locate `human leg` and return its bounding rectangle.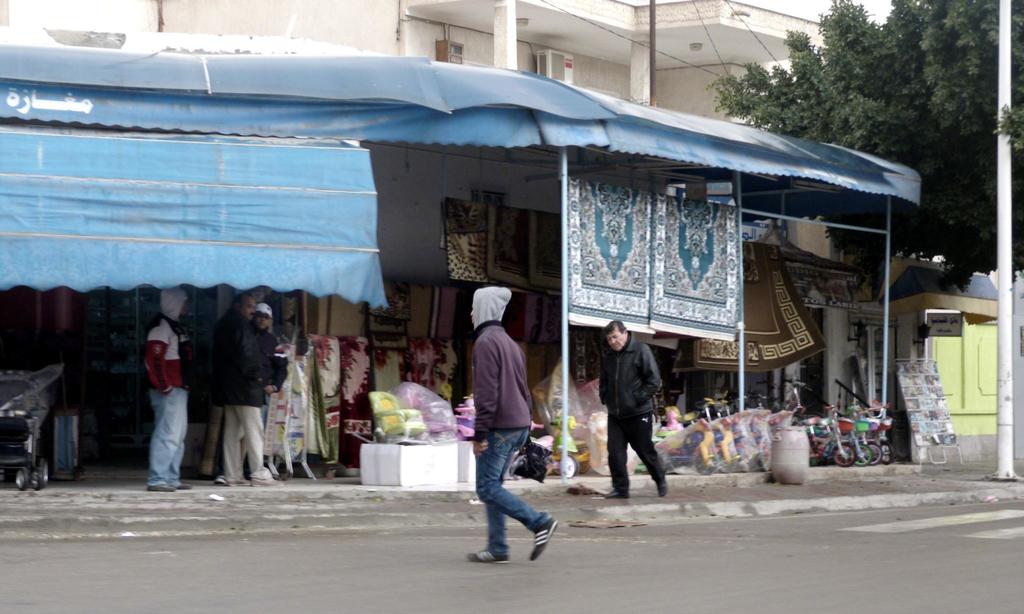
603 412 632 499.
